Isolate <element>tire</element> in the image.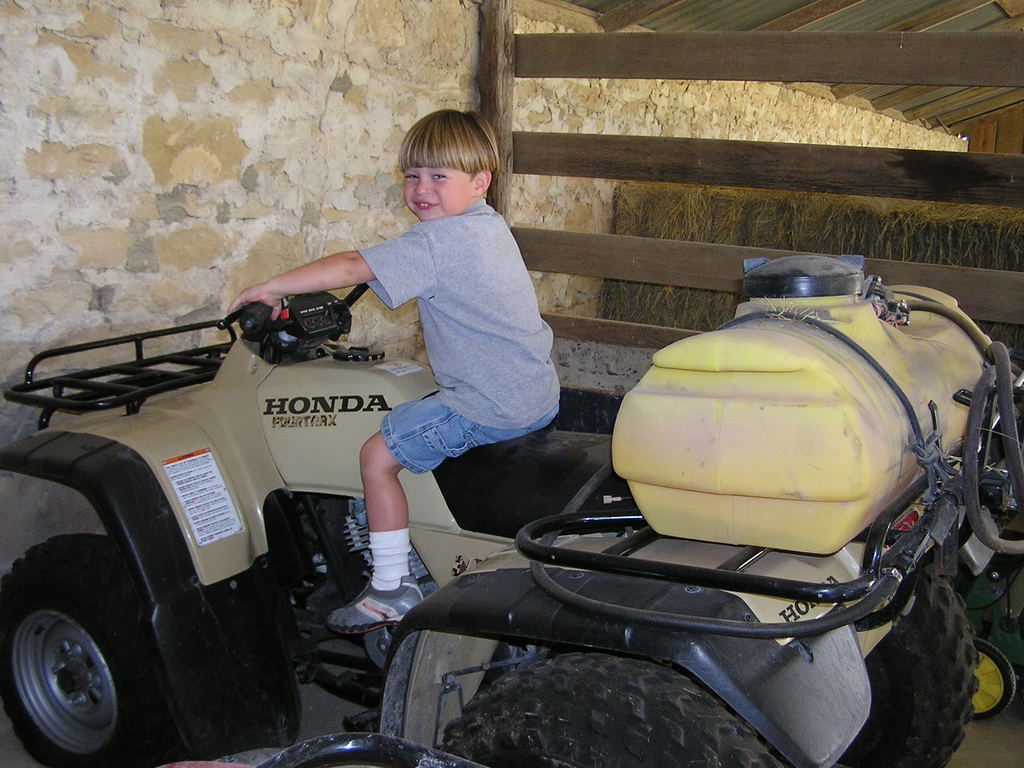
Isolated region: crop(5, 548, 141, 765).
